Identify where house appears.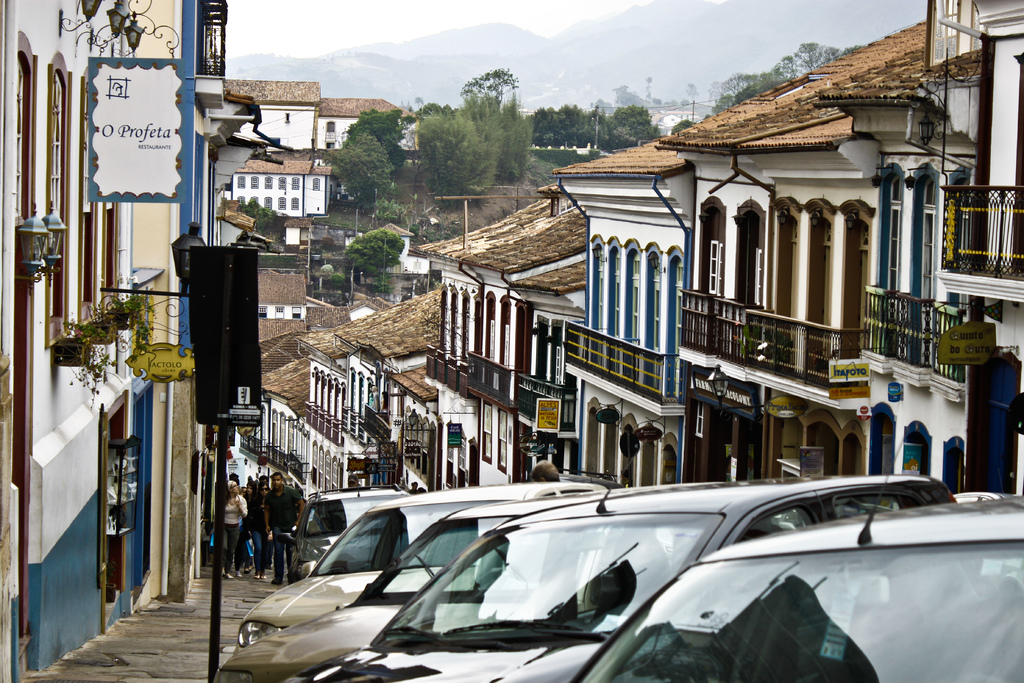
Appears at x1=236 y1=147 x2=332 y2=220.
